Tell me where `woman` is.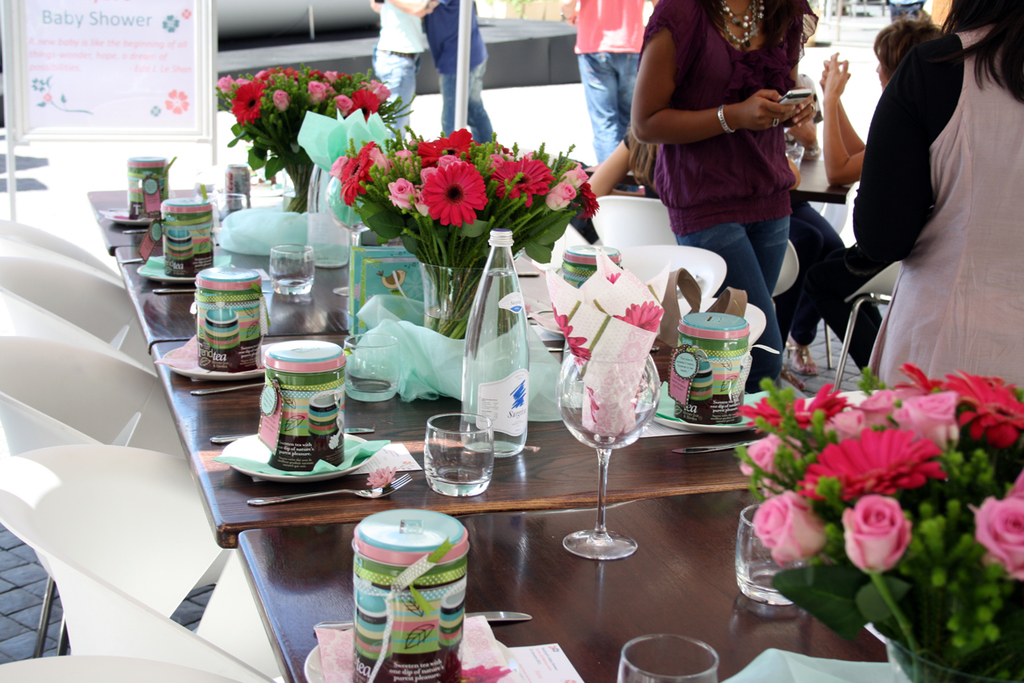
`woman` is at 845 0 1009 472.
